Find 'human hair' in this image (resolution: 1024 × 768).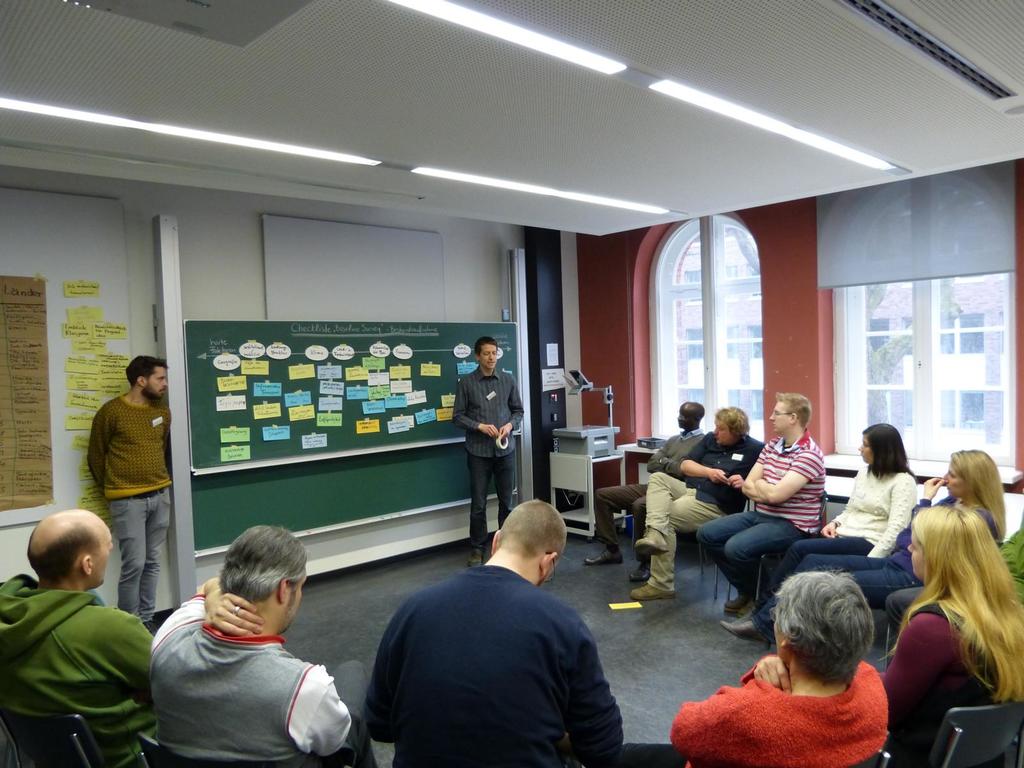
select_region(124, 356, 168, 388).
